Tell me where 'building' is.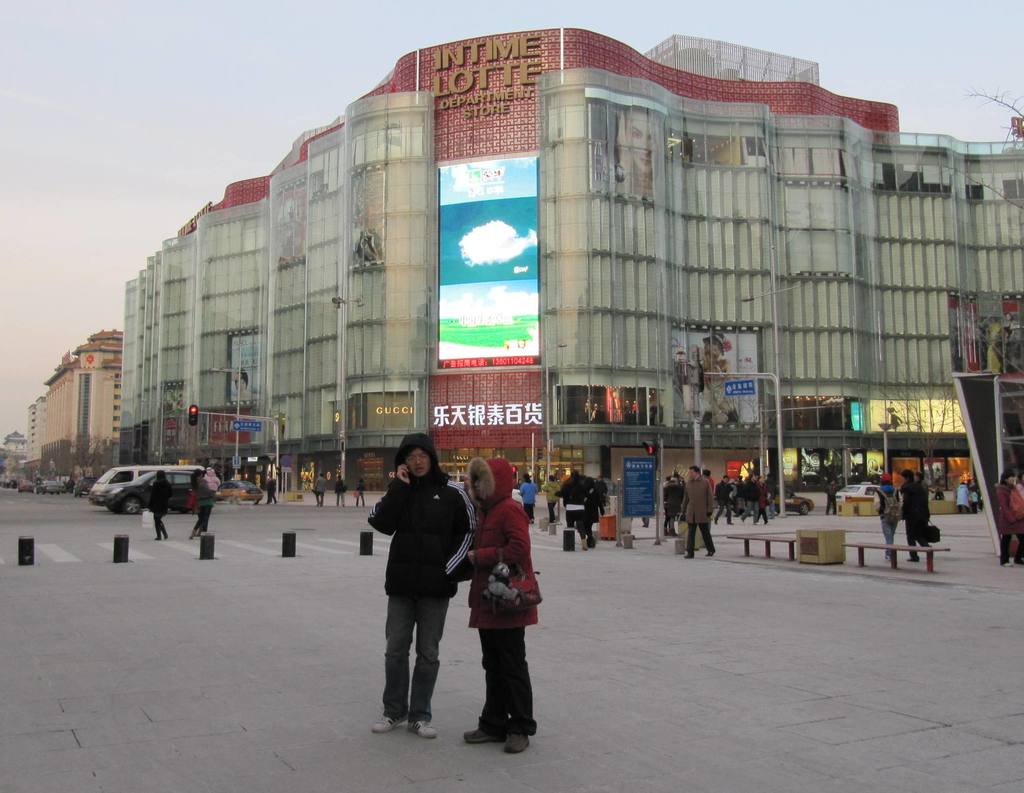
'building' is at 38:325:124:470.
